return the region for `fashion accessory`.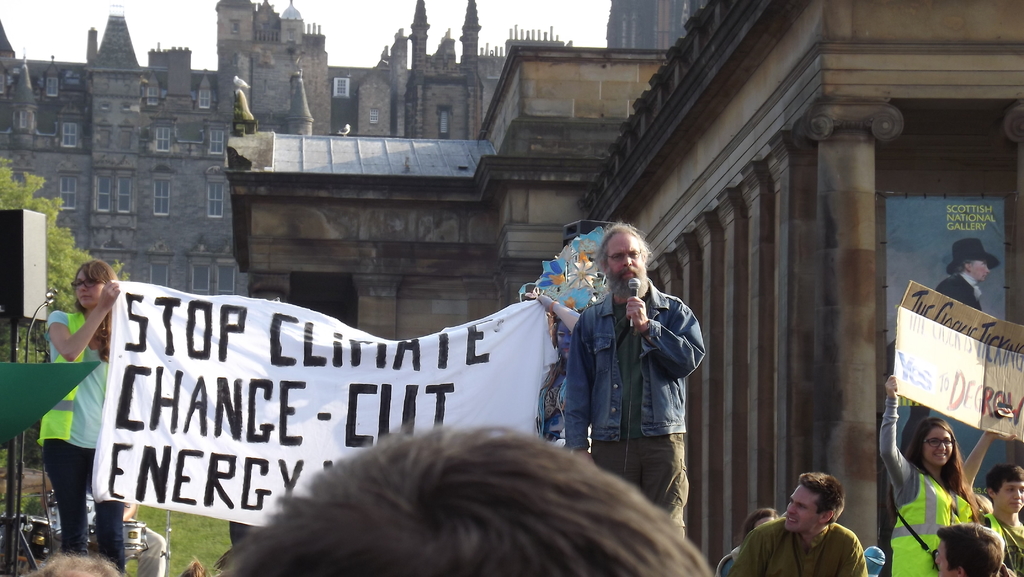
detection(897, 517, 941, 573).
